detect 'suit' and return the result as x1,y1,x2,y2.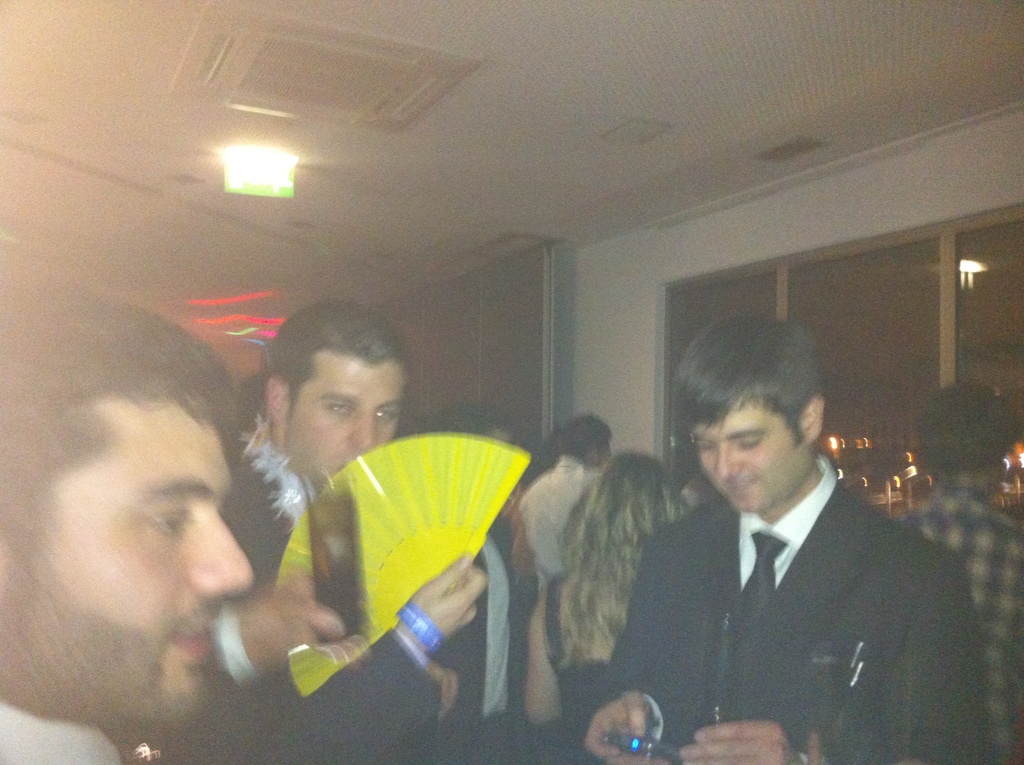
589,382,972,751.
